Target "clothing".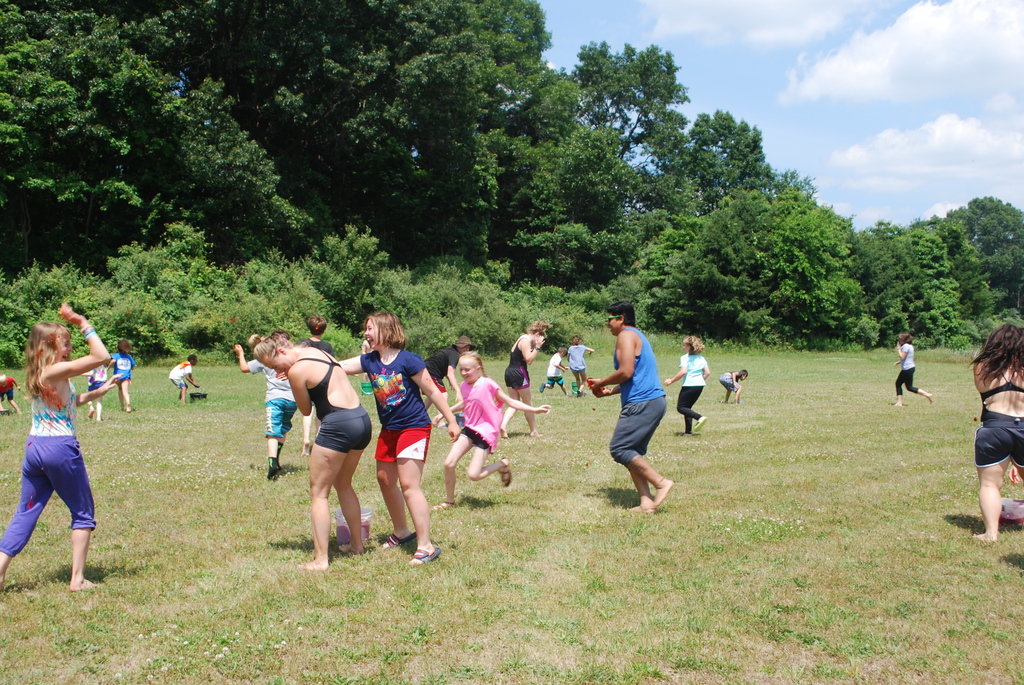
Target region: 566, 340, 588, 375.
